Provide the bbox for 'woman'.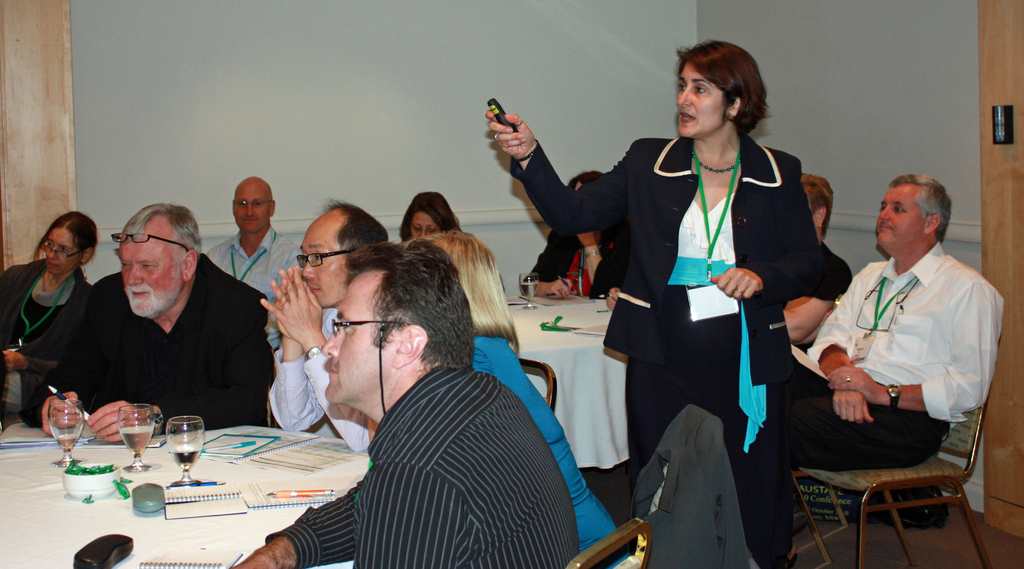
bbox=(419, 228, 632, 568).
